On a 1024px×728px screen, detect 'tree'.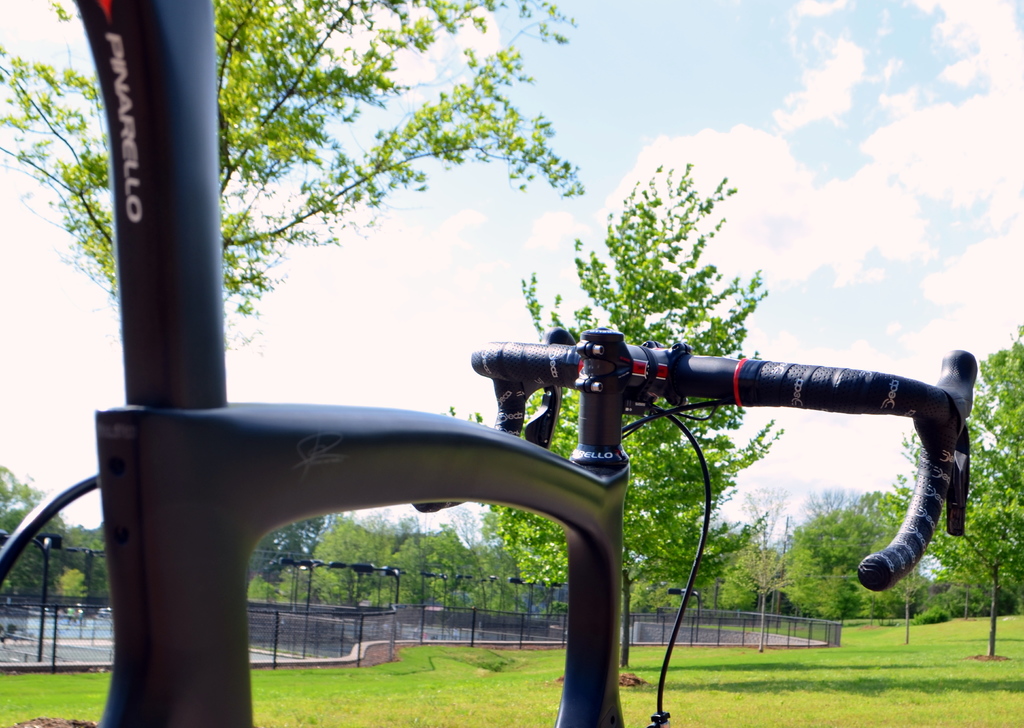
bbox=(0, 453, 101, 667).
